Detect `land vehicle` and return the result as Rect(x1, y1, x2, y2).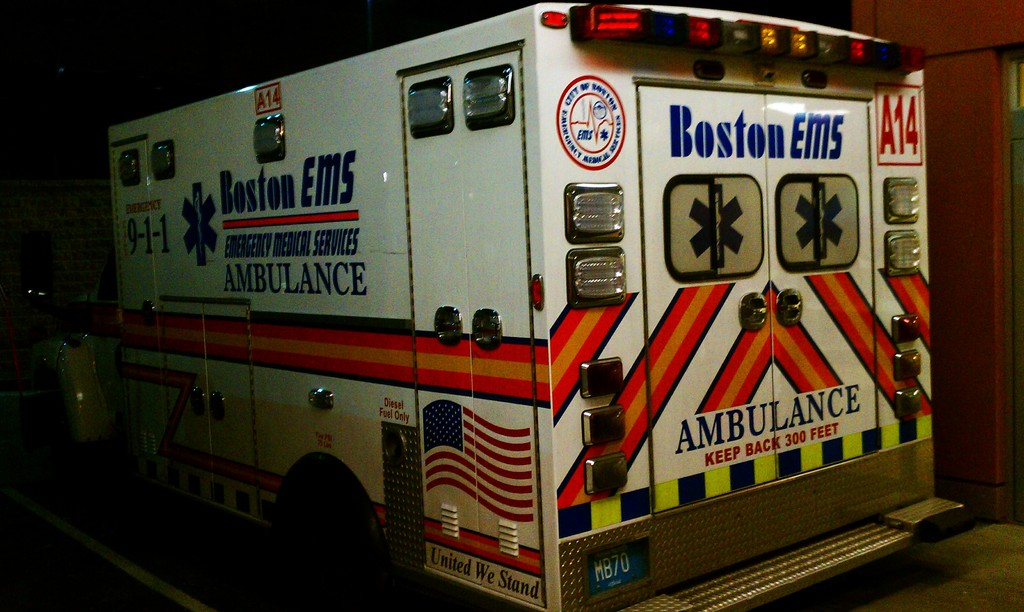
Rect(20, 1, 973, 611).
